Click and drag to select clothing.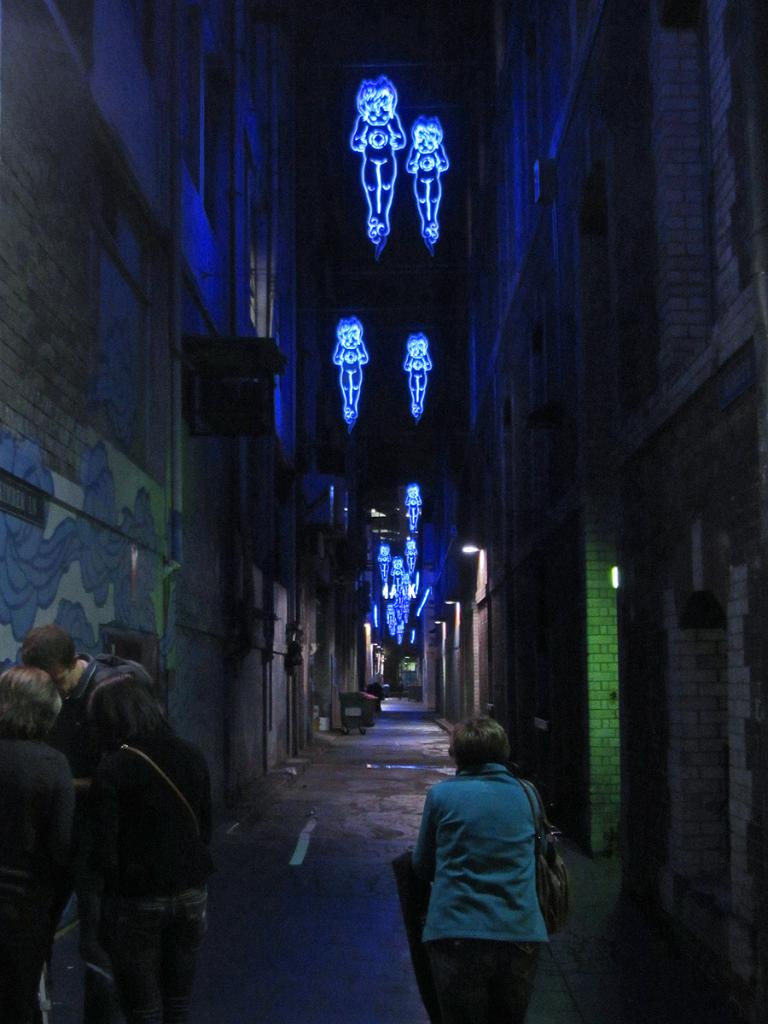
Selection: [55,655,148,806].
